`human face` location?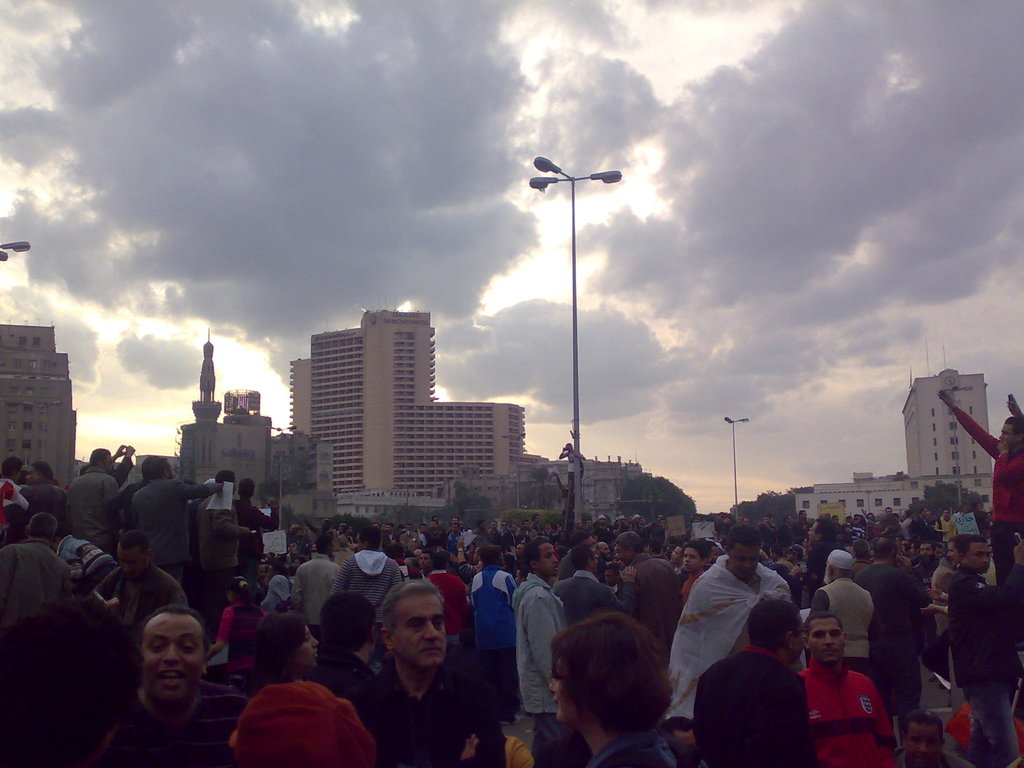
select_region(115, 542, 145, 584)
